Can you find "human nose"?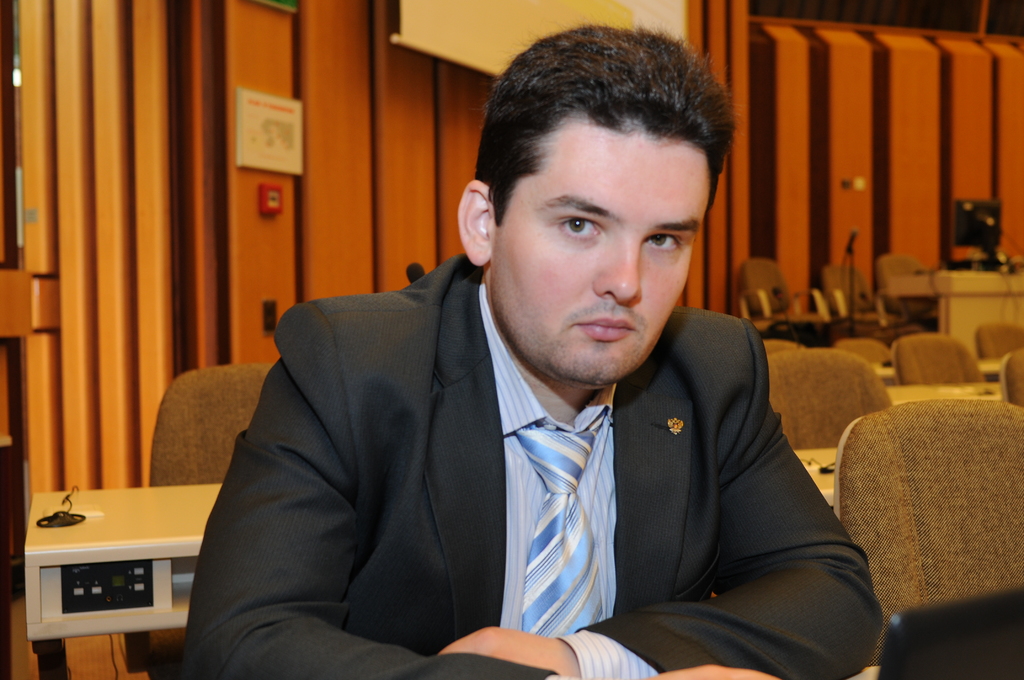
Yes, bounding box: 593, 238, 641, 307.
